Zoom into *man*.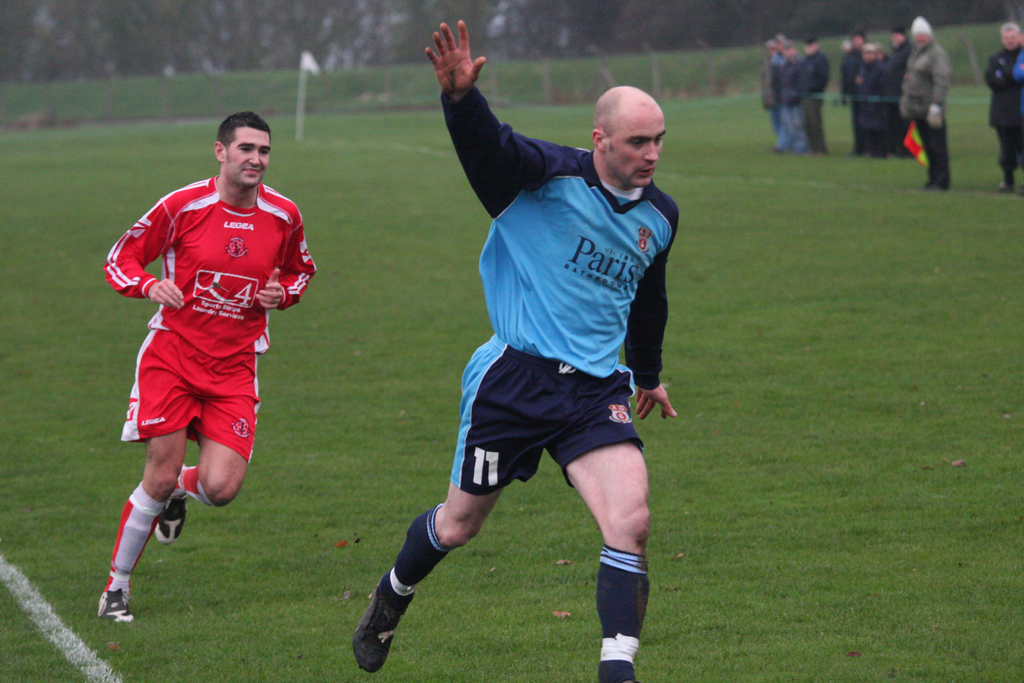
Zoom target: select_region(351, 10, 694, 682).
